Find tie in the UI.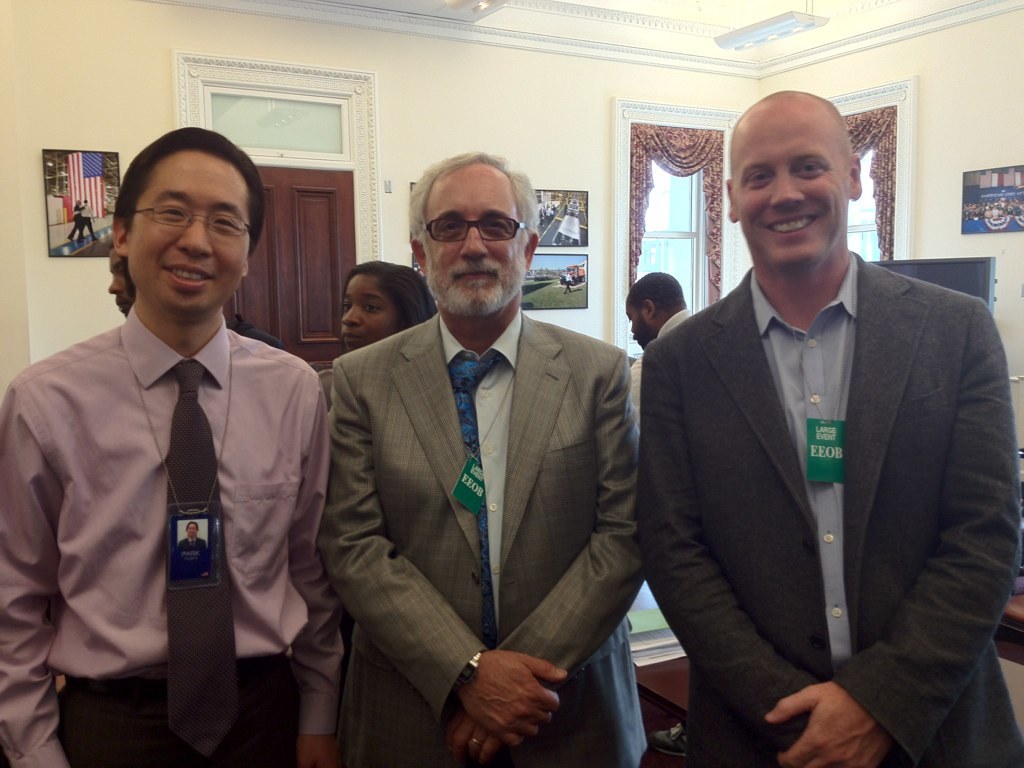
UI element at <bbox>448, 347, 503, 655</bbox>.
